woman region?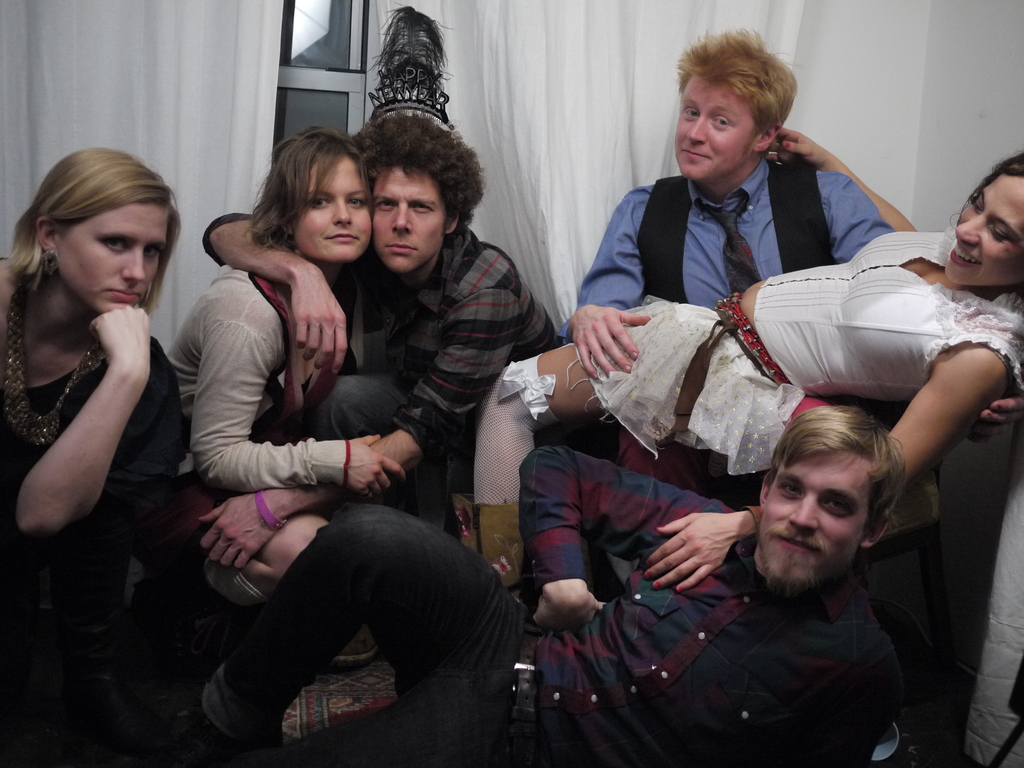
164, 125, 408, 609
